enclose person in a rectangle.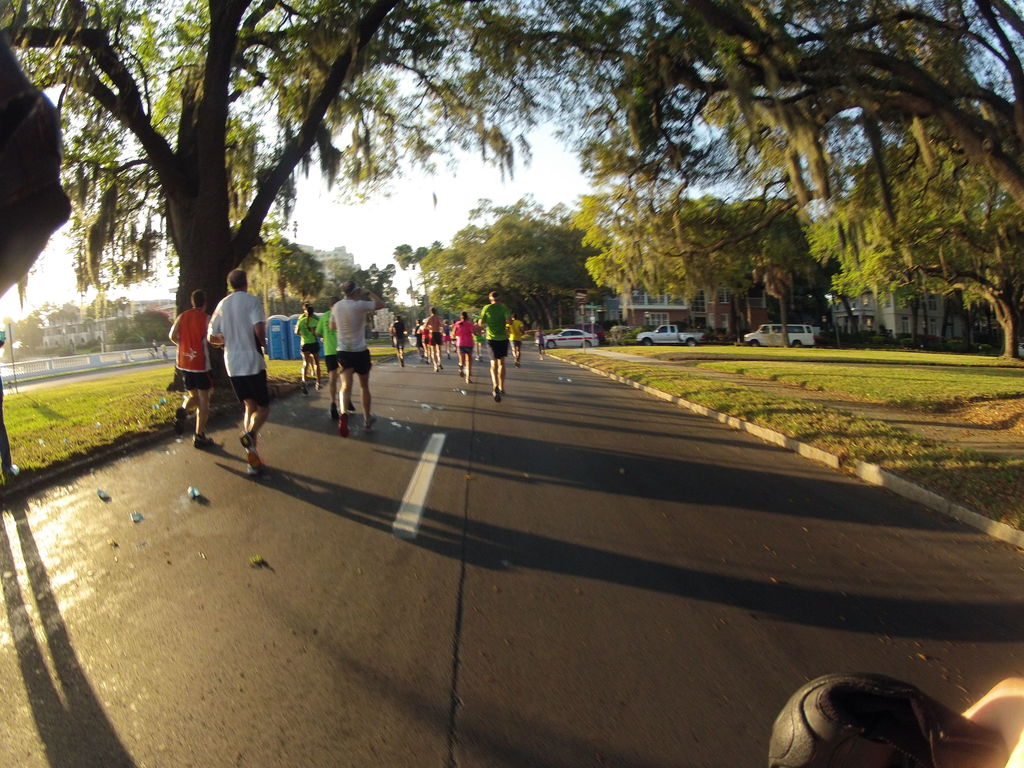
bbox(769, 667, 1023, 767).
